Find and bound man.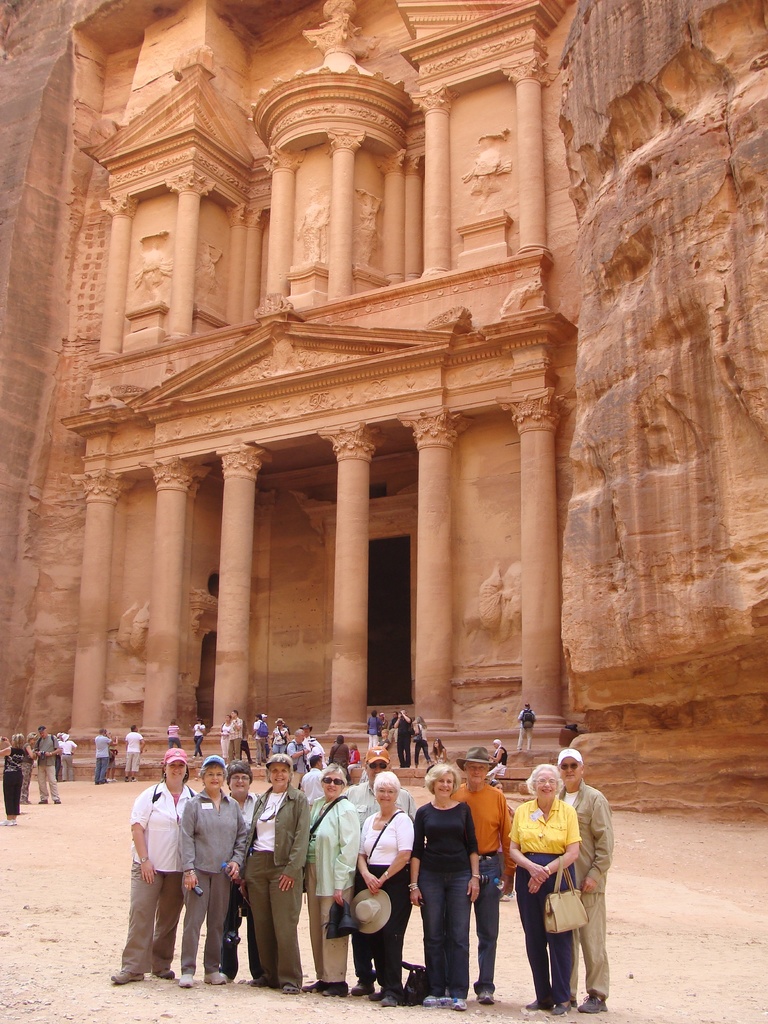
Bound: bbox=(303, 737, 329, 770).
